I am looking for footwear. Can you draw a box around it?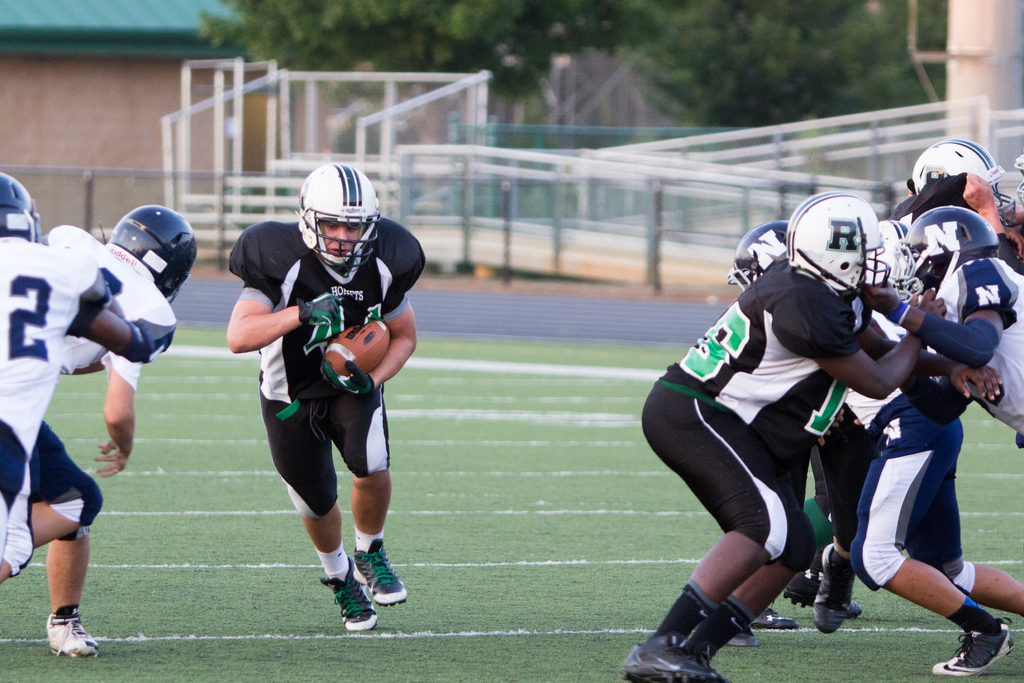
Sure, the bounding box is 308, 563, 394, 629.
